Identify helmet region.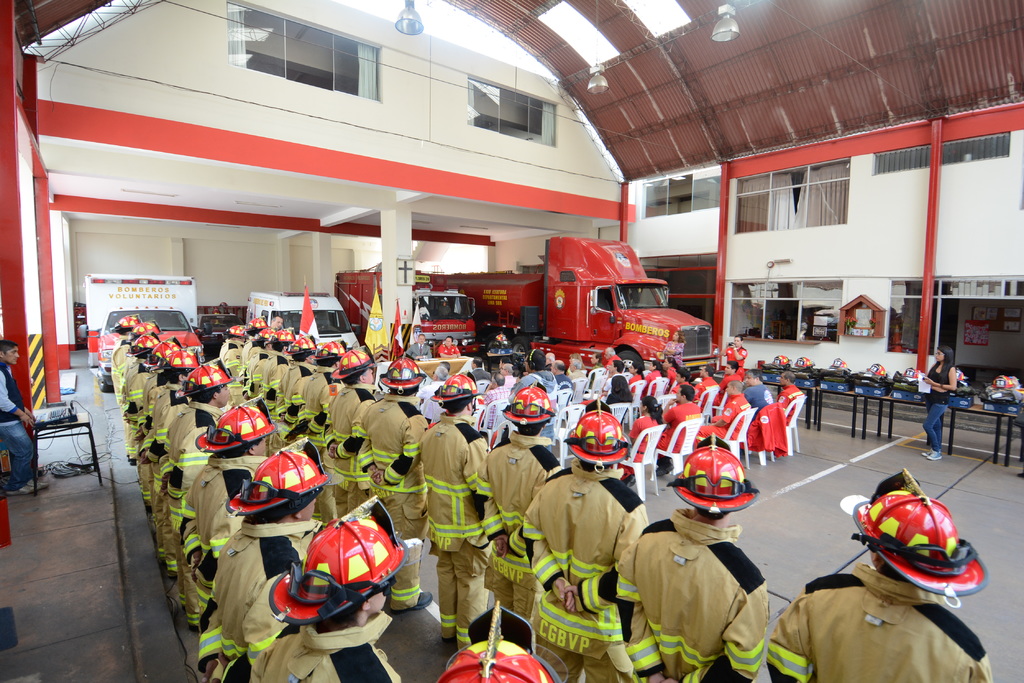
Region: x1=667, y1=433, x2=758, y2=520.
